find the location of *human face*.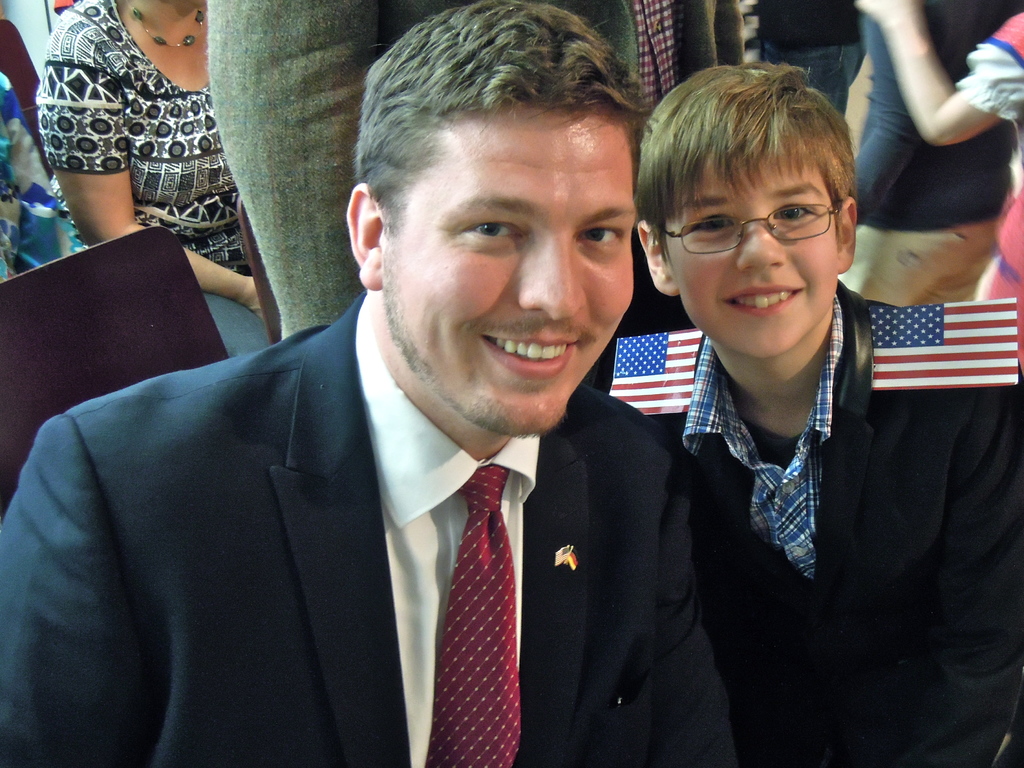
Location: {"x1": 665, "y1": 152, "x2": 839, "y2": 356}.
